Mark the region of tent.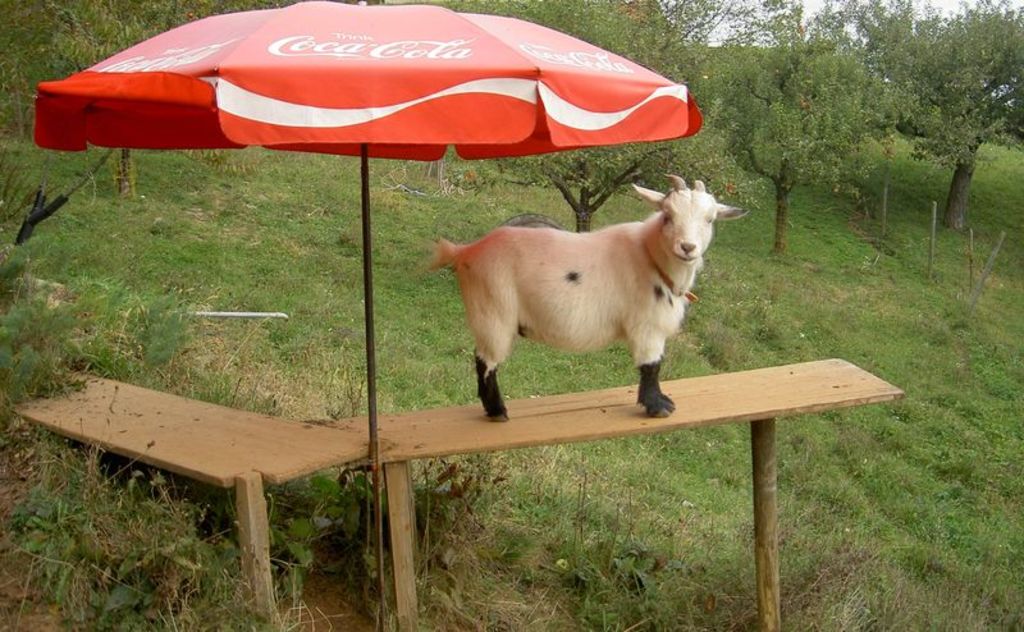
Region: crop(56, 19, 669, 271).
